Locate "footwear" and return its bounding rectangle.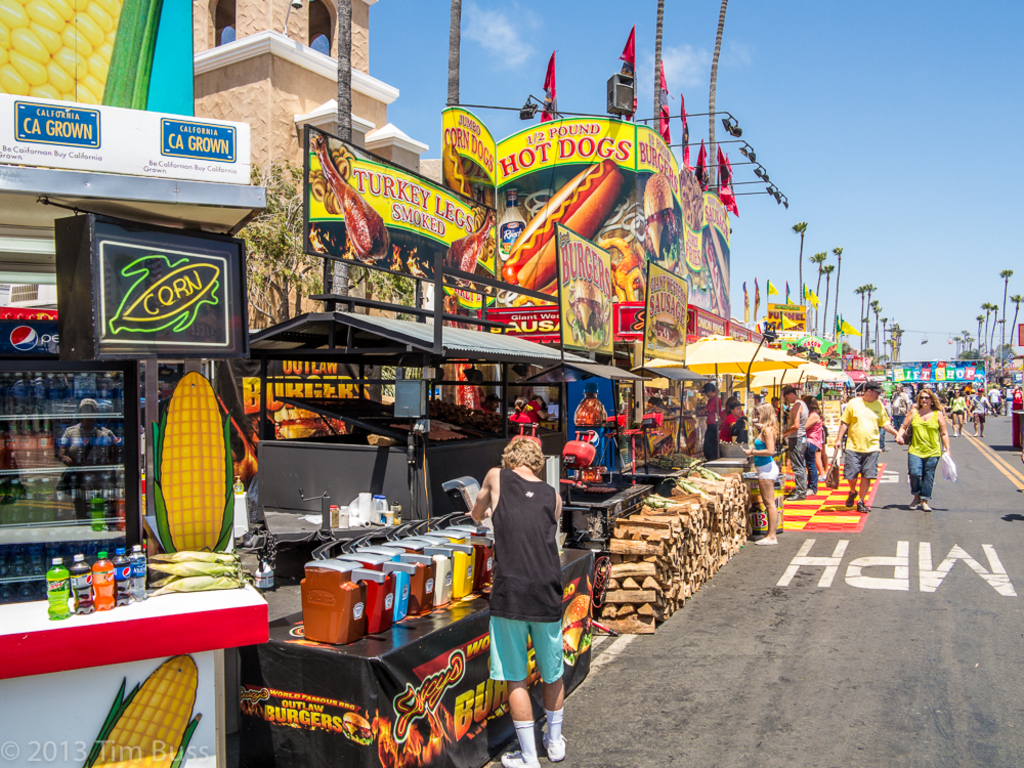
locate(542, 732, 569, 762).
